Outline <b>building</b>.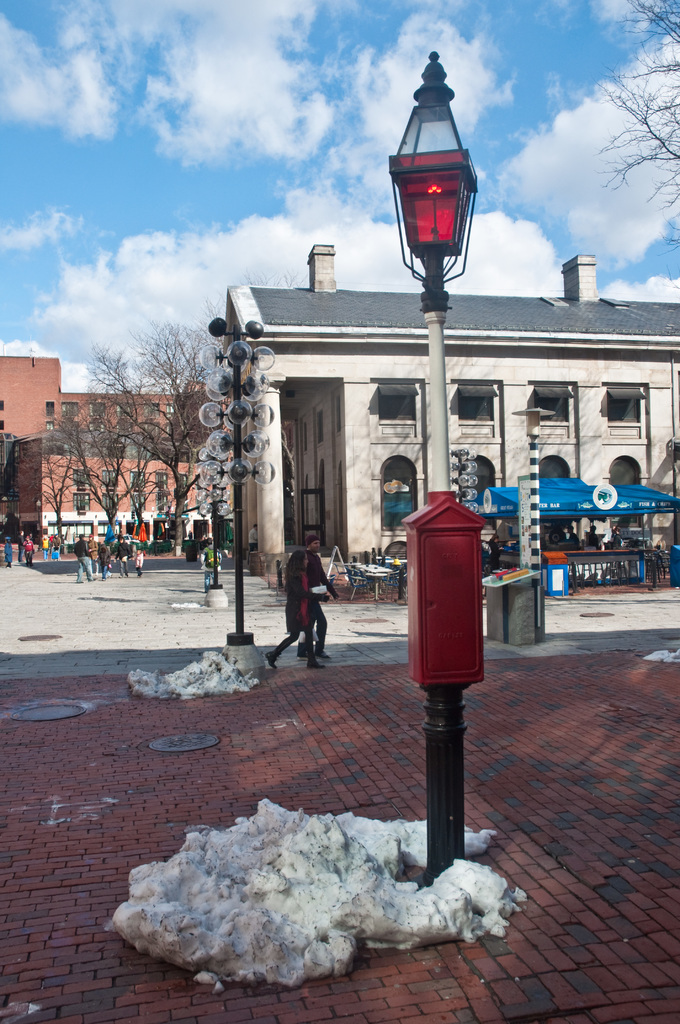
Outline: crop(223, 246, 679, 591).
